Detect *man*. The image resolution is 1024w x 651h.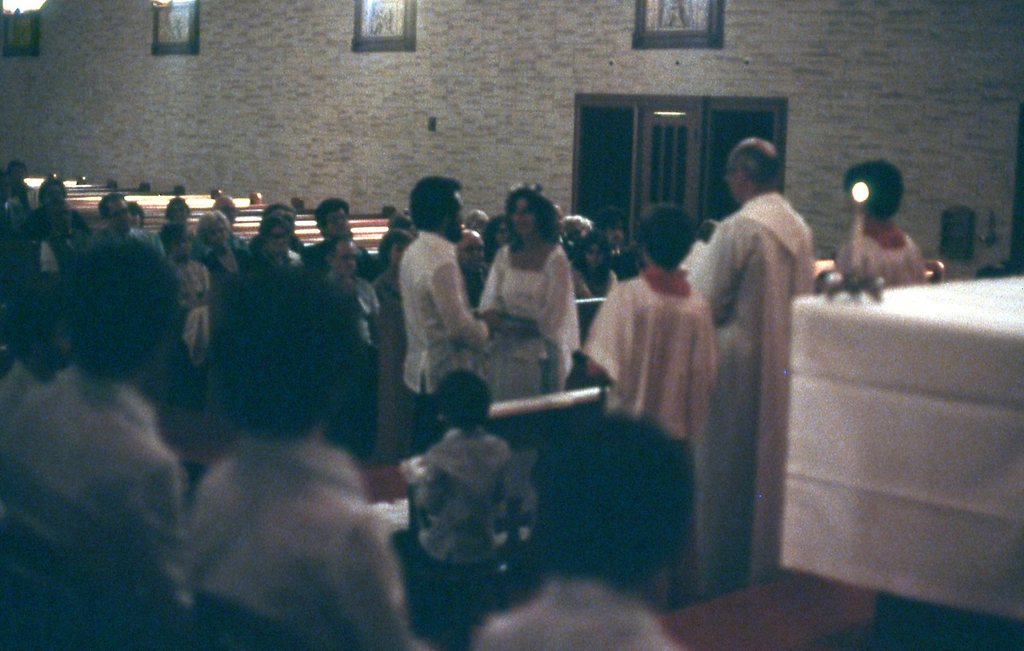
396, 174, 495, 454.
